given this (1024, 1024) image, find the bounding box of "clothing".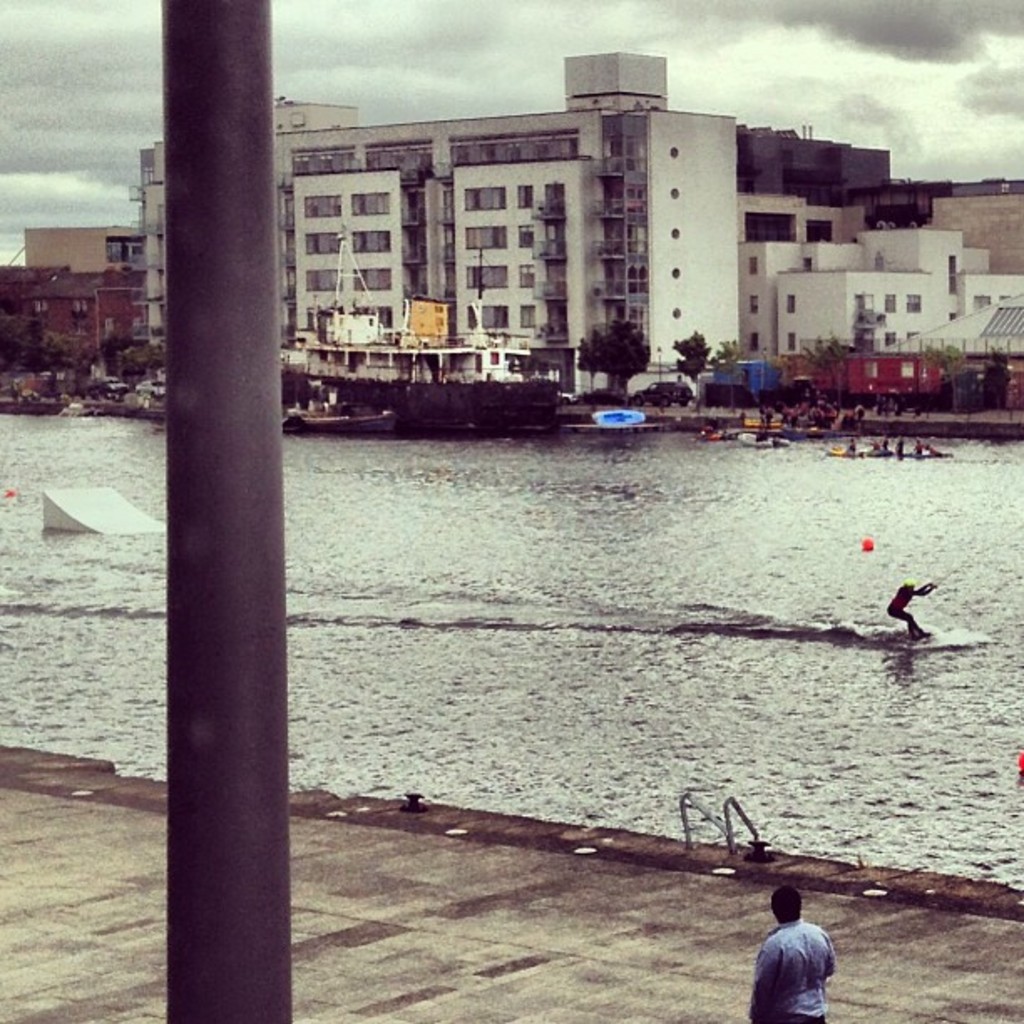
[x1=751, y1=920, x2=837, y2=1022].
